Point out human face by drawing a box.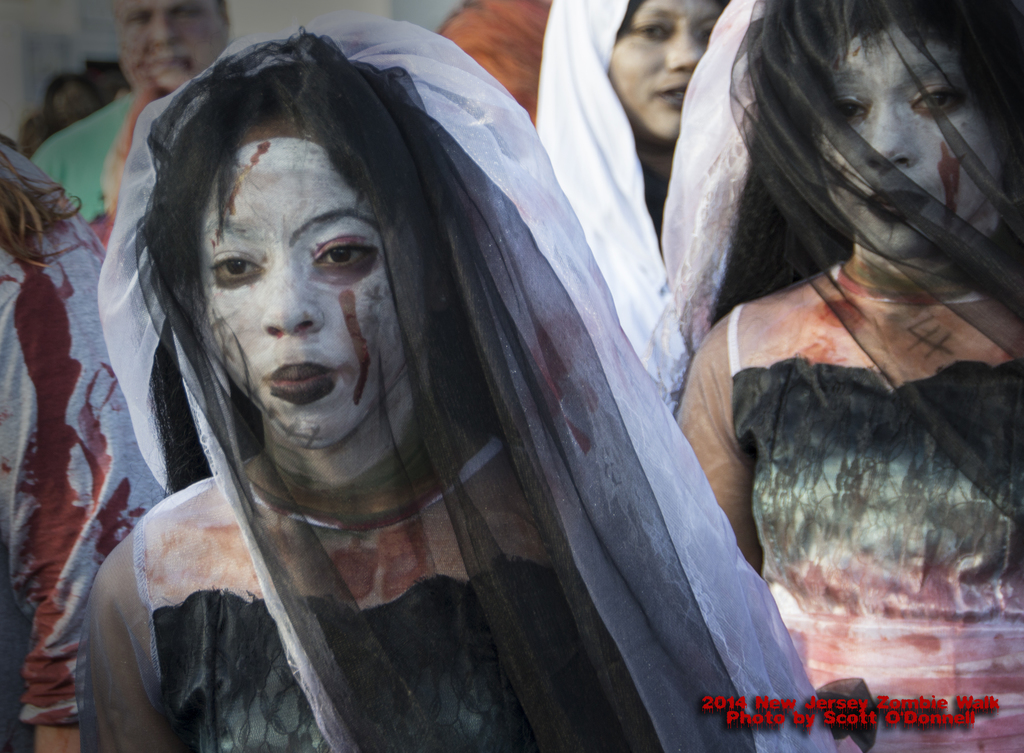
bbox=[607, 0, 724, 140].
